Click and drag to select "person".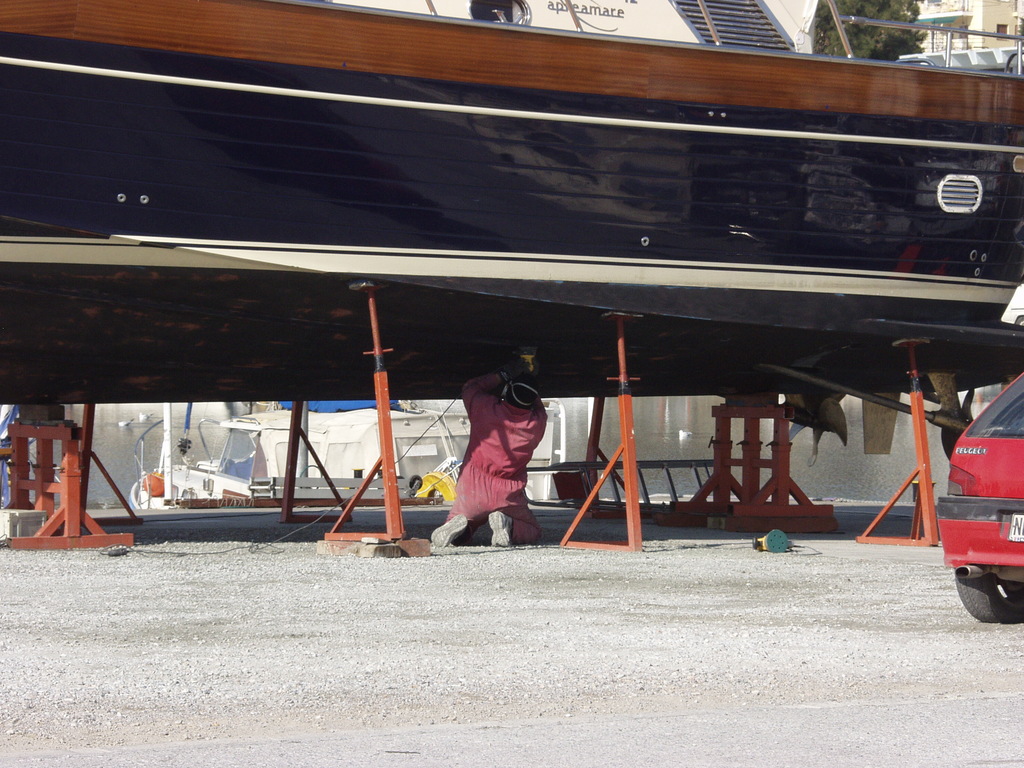
Selection: 443:358:552:547.
